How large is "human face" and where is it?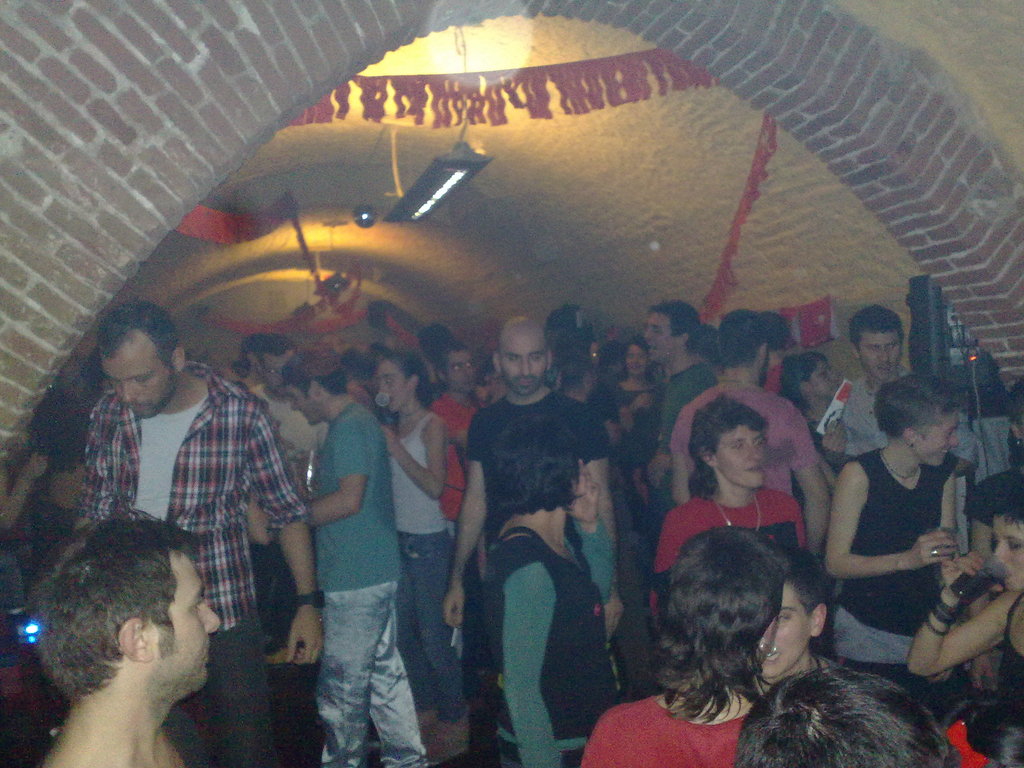
Bounding box: <region>919, 412, 957, 466</region>.
